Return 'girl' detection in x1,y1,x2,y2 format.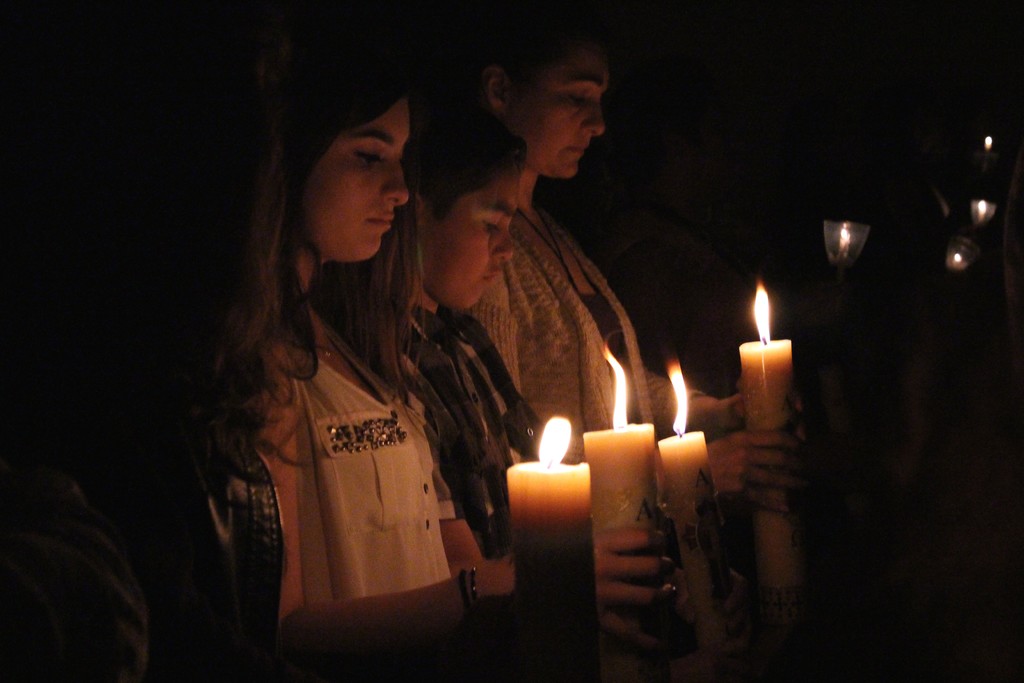
468,27,813,463.
